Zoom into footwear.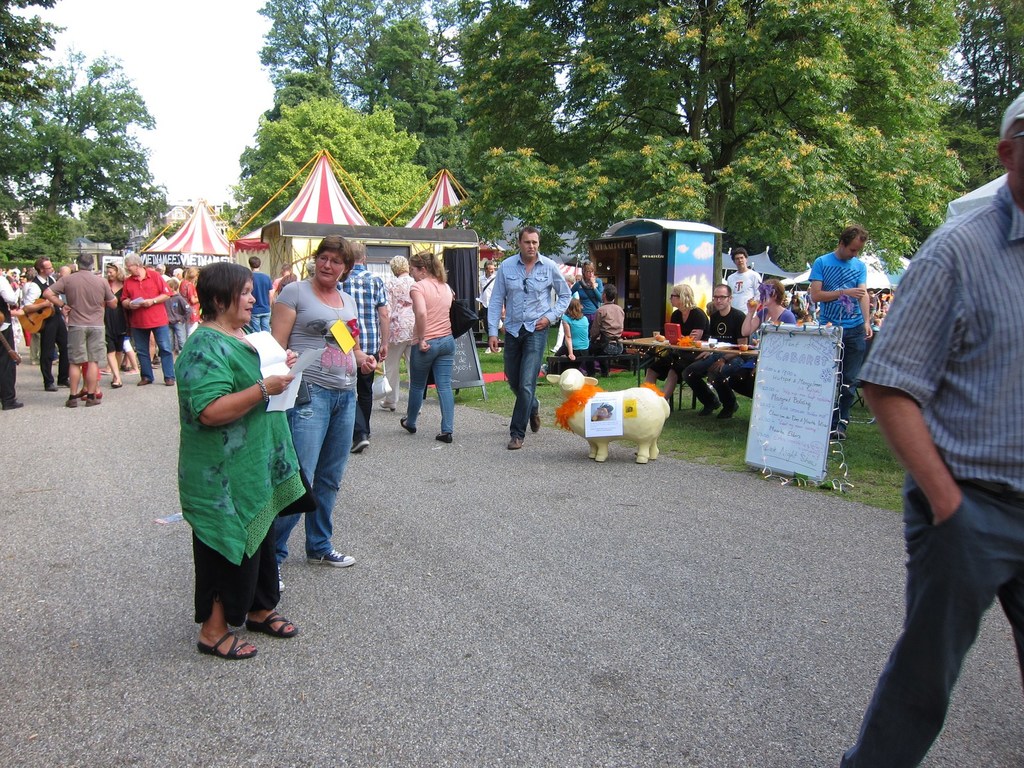
Zoom target: region(155, 354, 159, 362).
